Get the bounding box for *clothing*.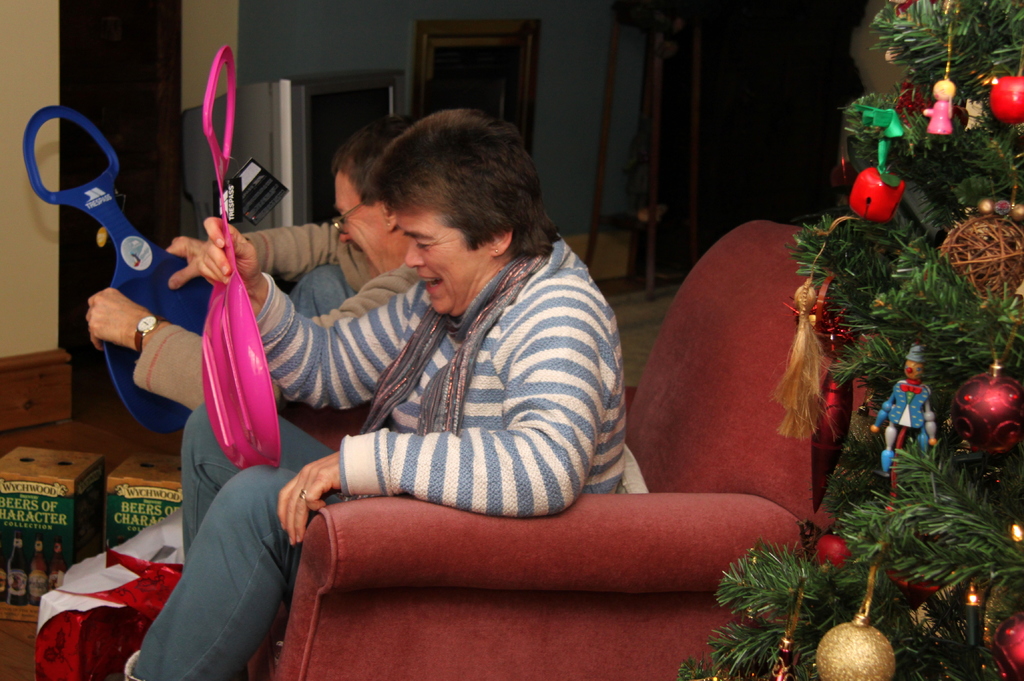
locate(872, 380, 934, 474).
